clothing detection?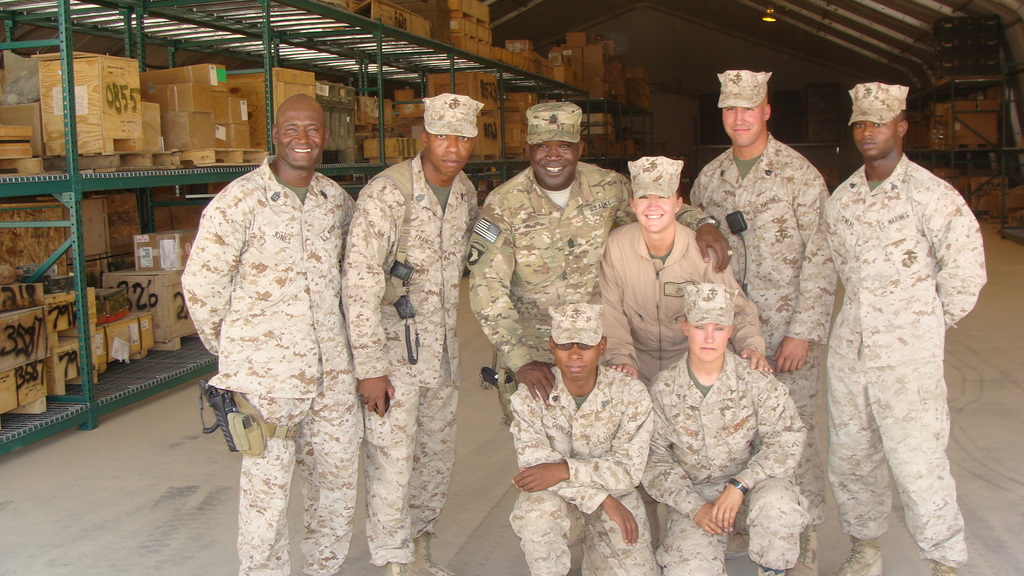
box(187, 167, 365, 575)
